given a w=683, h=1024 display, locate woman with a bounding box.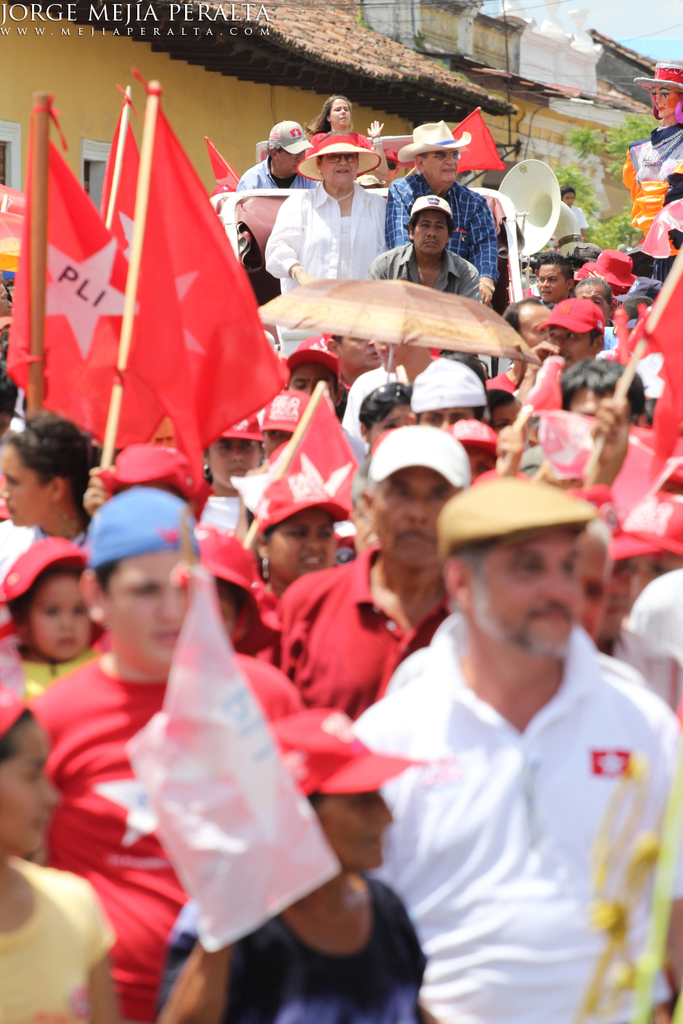
Located: [234,473,348,622].
